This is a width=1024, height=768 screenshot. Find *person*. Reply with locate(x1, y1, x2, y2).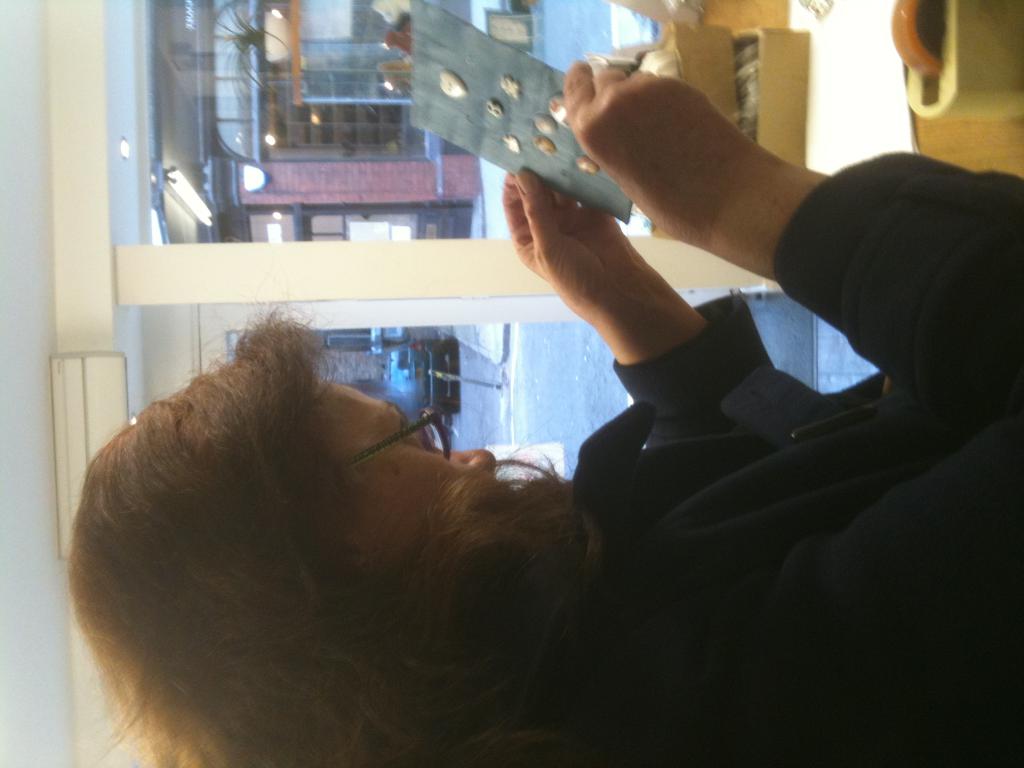
locate(127, 125, 934, 765).
